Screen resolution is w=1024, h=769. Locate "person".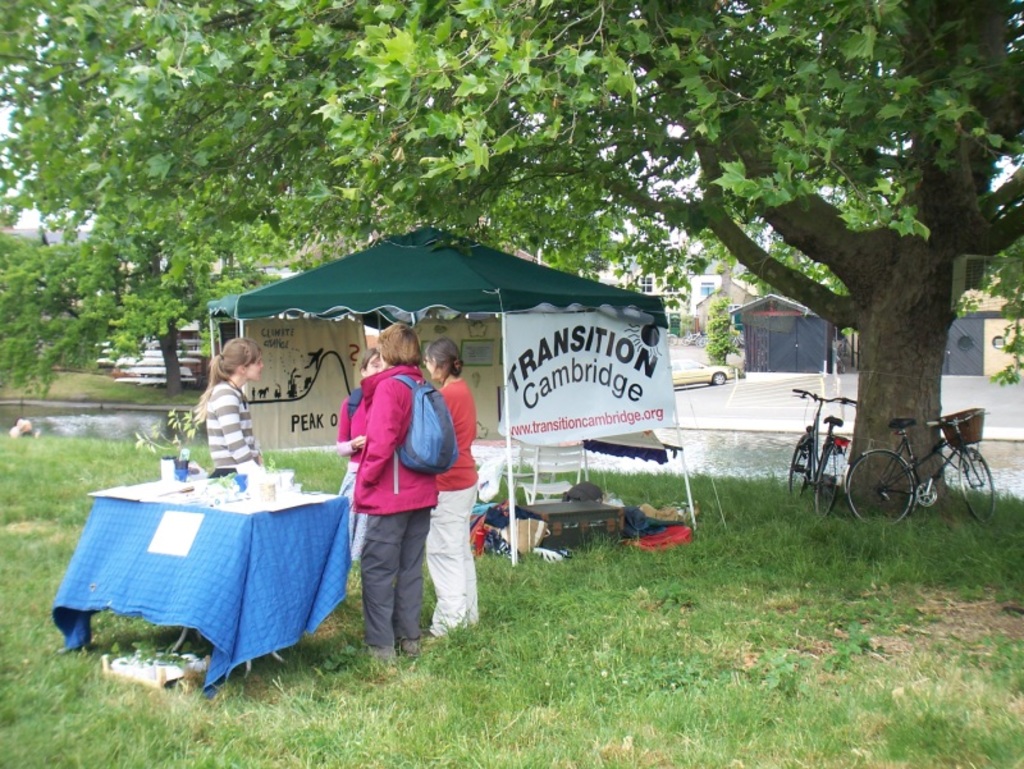
<bbox>351, 319, 440, 664</bbox>.
